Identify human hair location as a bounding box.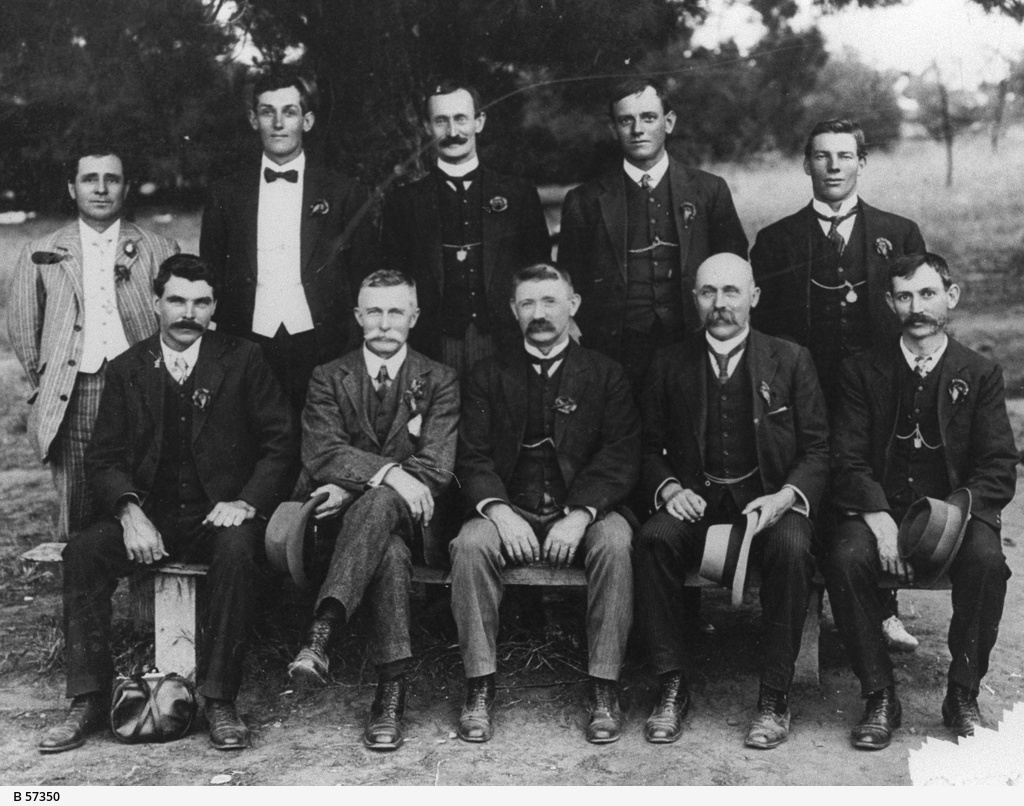
bbox=(802, 118, 867, 167).
